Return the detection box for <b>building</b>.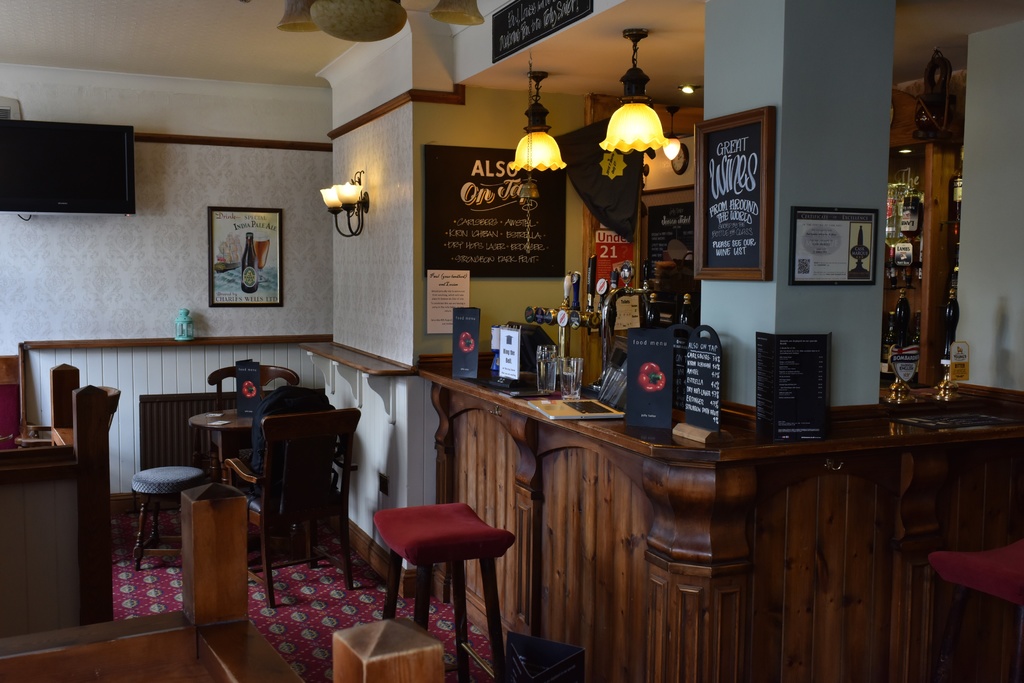
{"x1": 0, "y1": 0, "x2": 1023, "y2": 682}.
